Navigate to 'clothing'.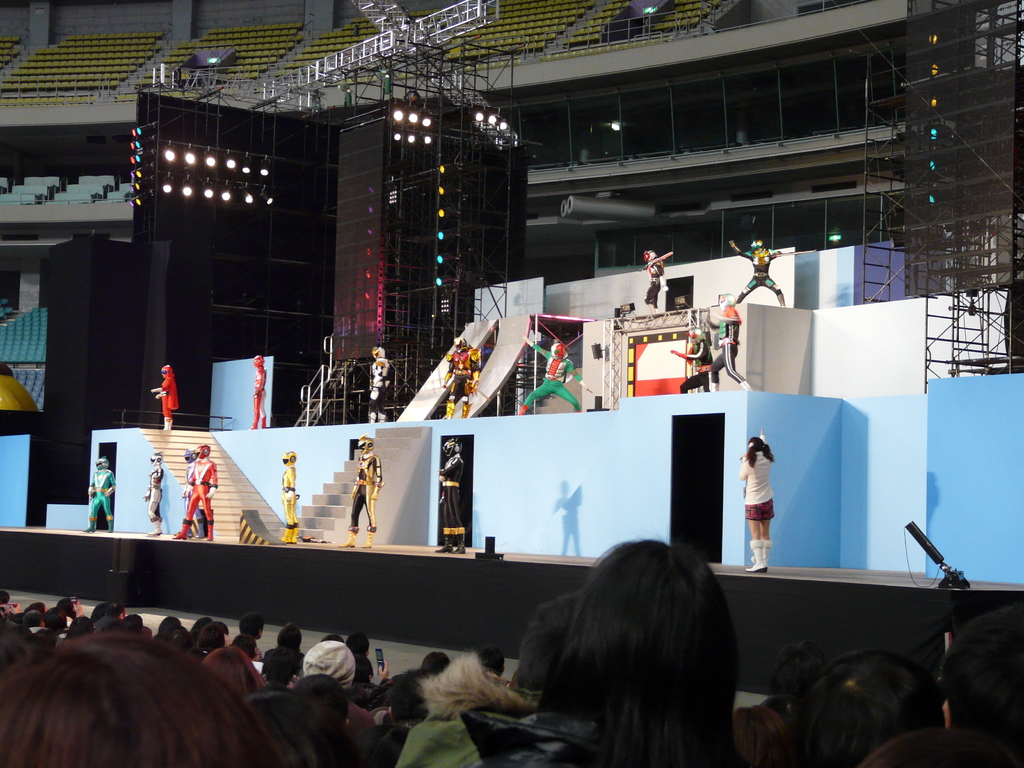
Navigation target: left=522, top=346, right=580, bottom=410.
